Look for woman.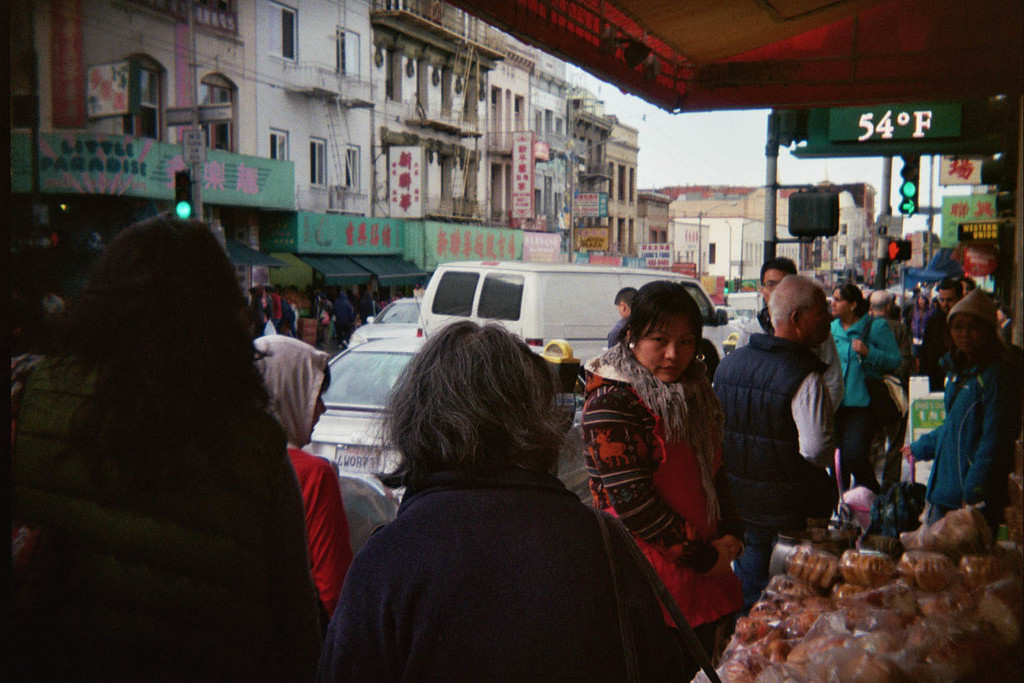
Found: <box>315,322,689,682</box>.
